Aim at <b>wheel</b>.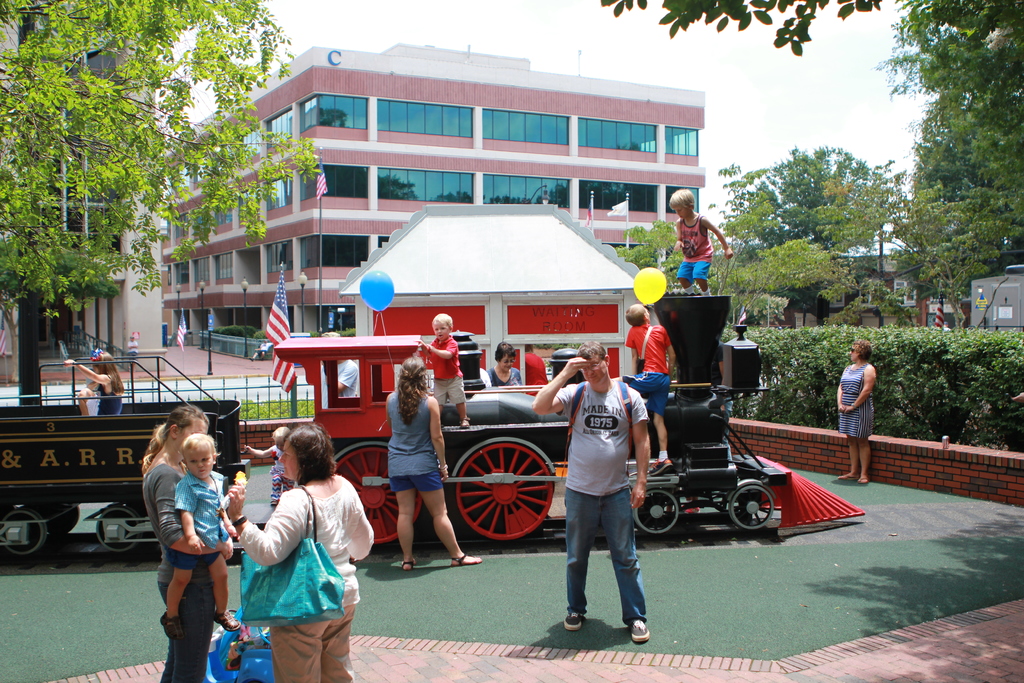
Aimed at [0,506,47,552].
